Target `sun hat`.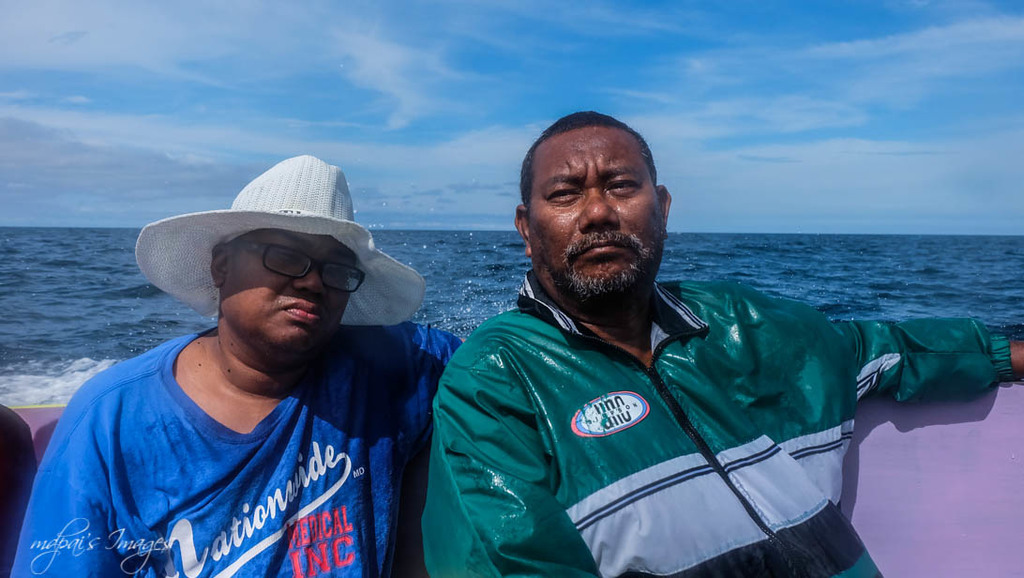
Target region: [left=129, top=150, right=429, bottom=335].
